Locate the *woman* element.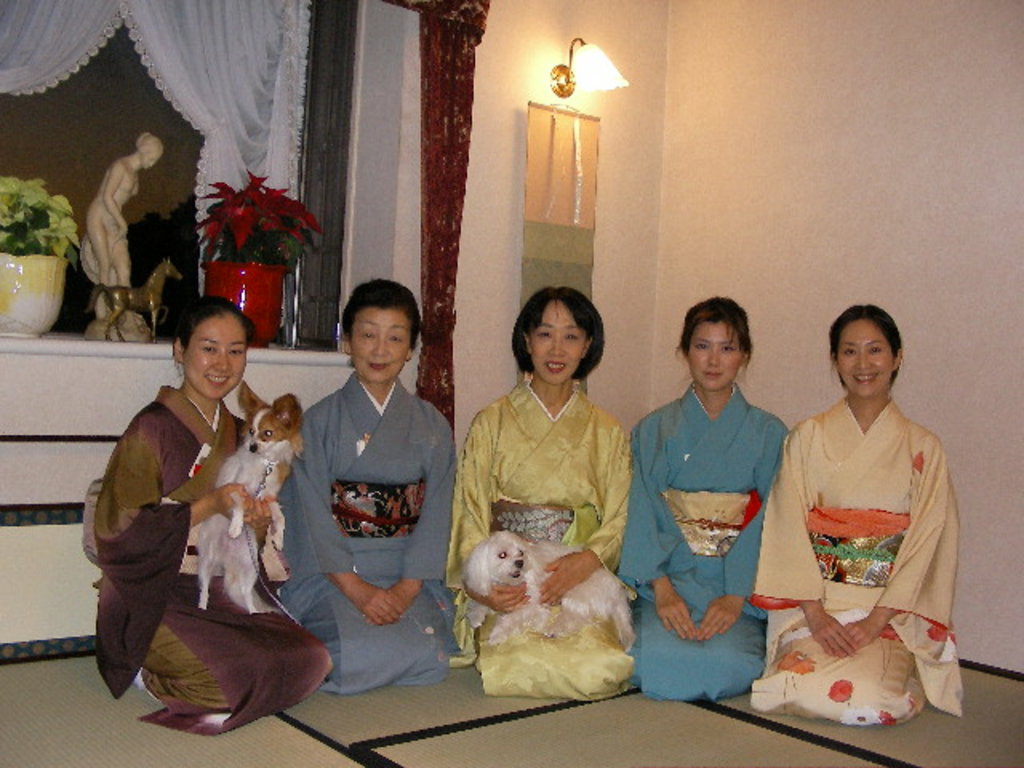
Element bbox: [left=91, top=136, right=174, bottom=285].
